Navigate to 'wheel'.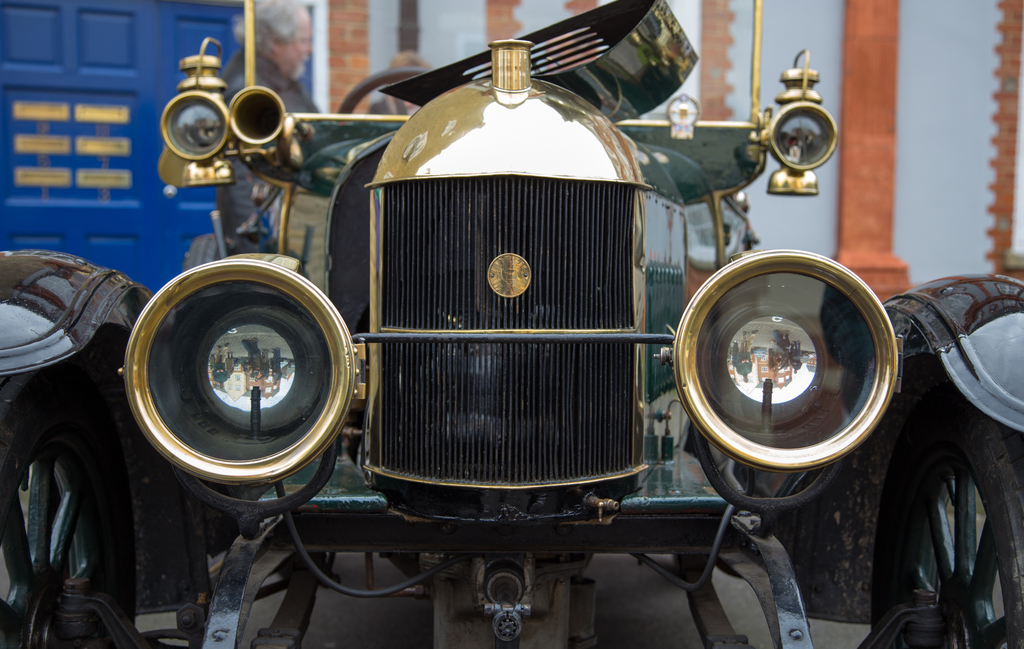
Navigation target: l=0, t=335, r=161, b=648.
